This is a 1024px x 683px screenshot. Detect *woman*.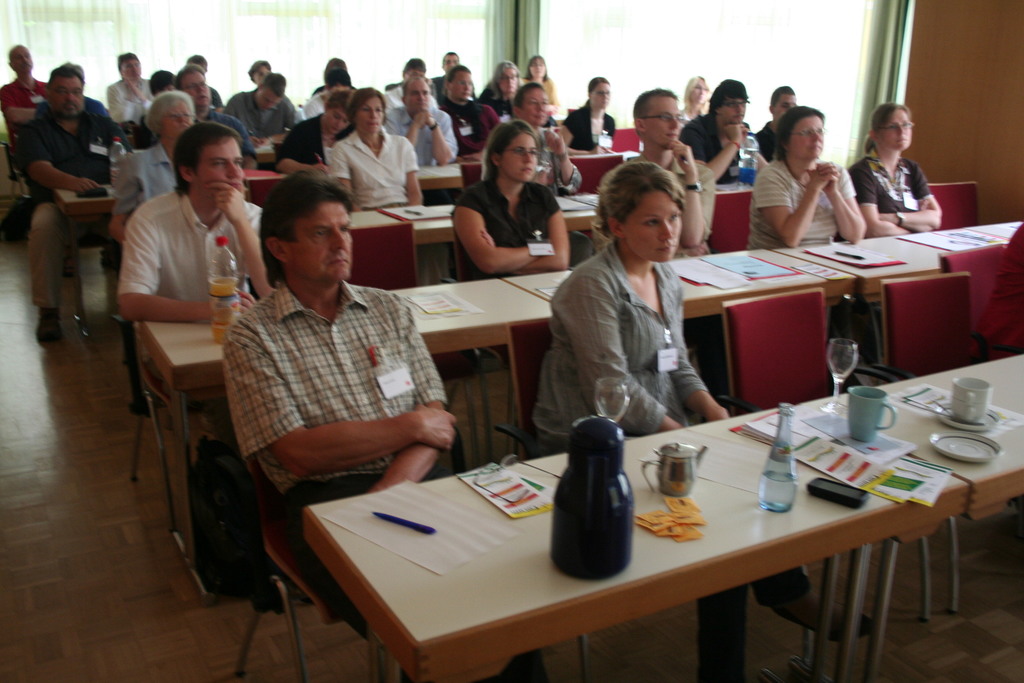
(x1=509, y1=84, x2=589, y2=198).
